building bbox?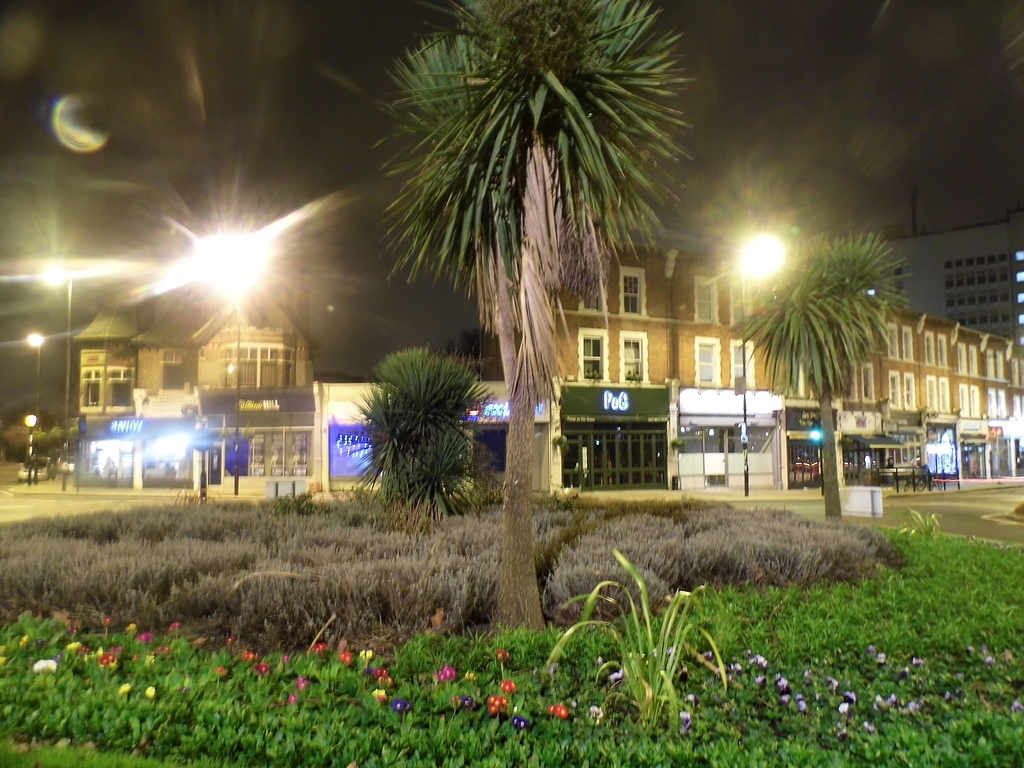
{"x1": 68, "y1": 284, "x2": 326, "y2": 493}
